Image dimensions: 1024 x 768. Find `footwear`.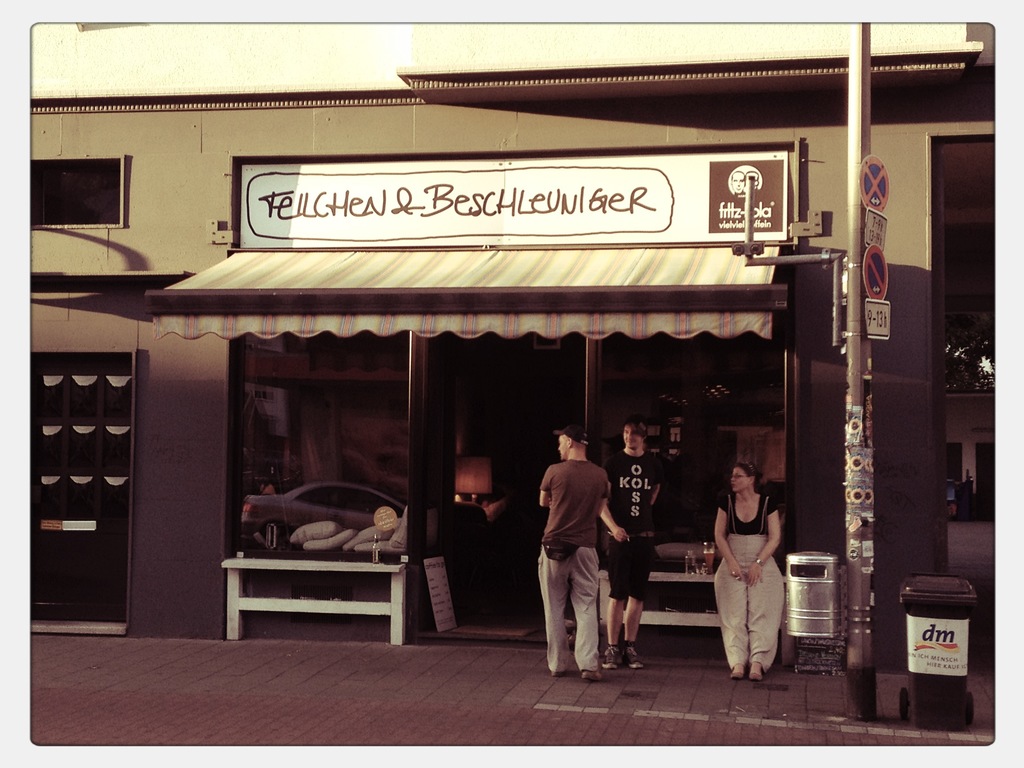
rect(623, 641, 632, 667).
